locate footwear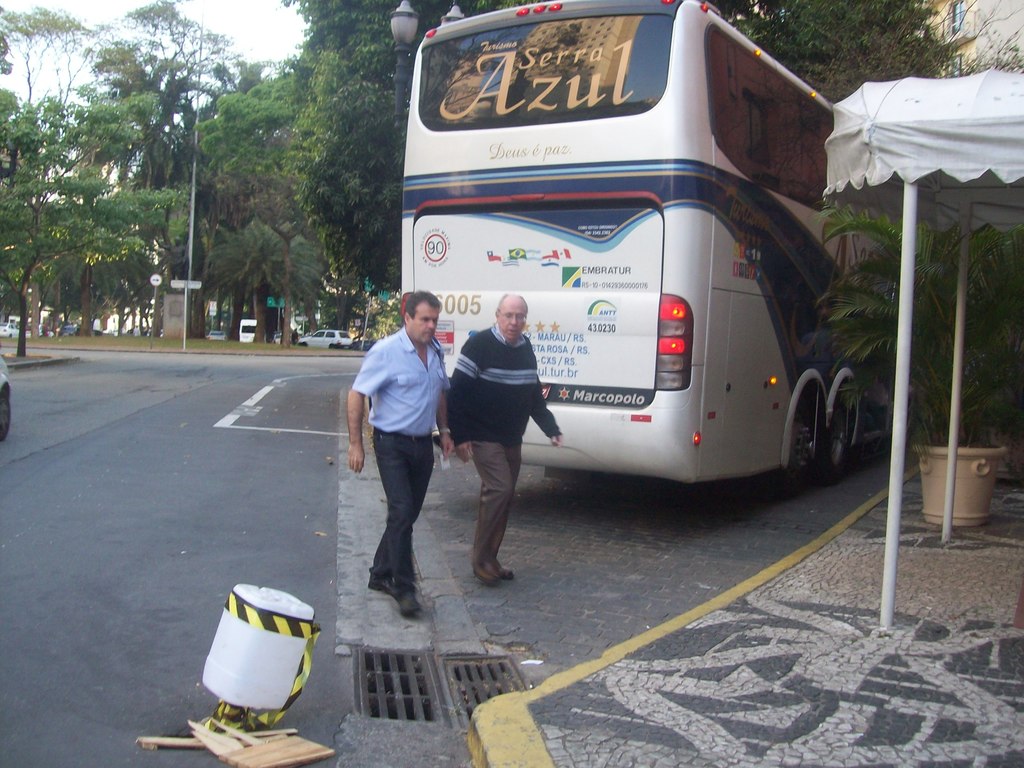
(489,557,517,579)
